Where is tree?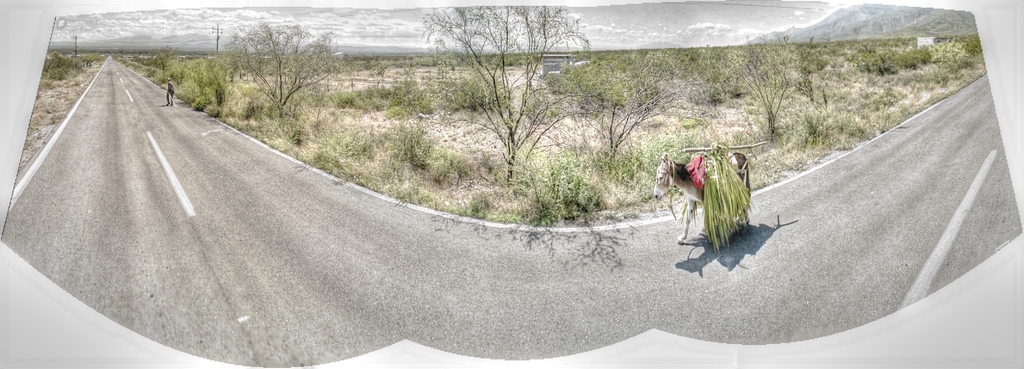
[x1=410, y1=2, x2=600, y2=181].
